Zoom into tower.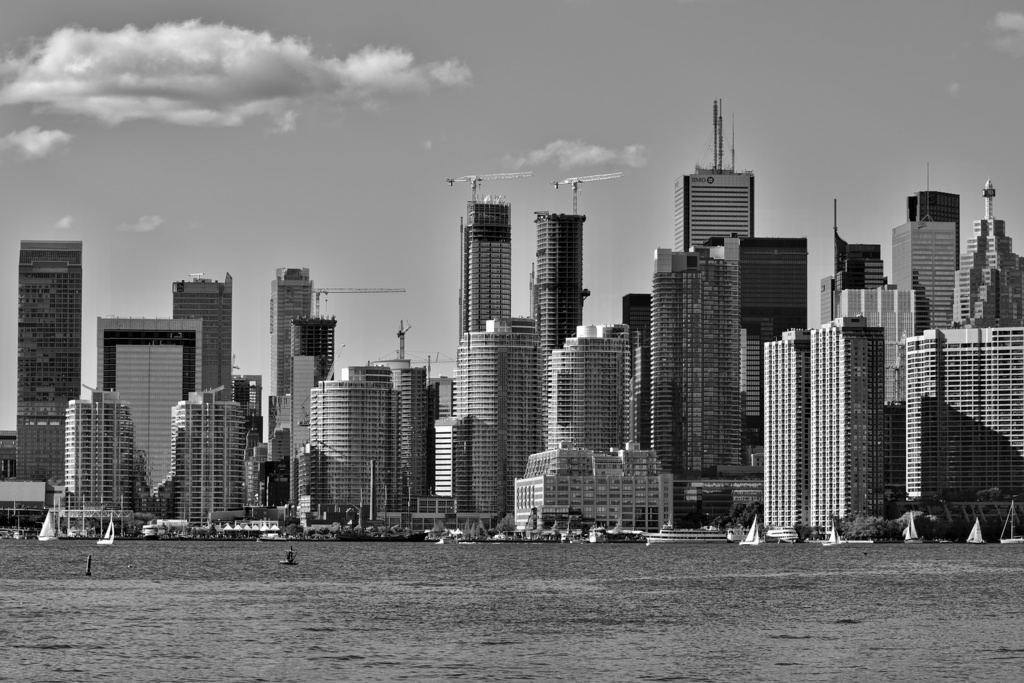
Zoom target: pyautogui.locateOnScreen(890, 322, 1023, 501).
